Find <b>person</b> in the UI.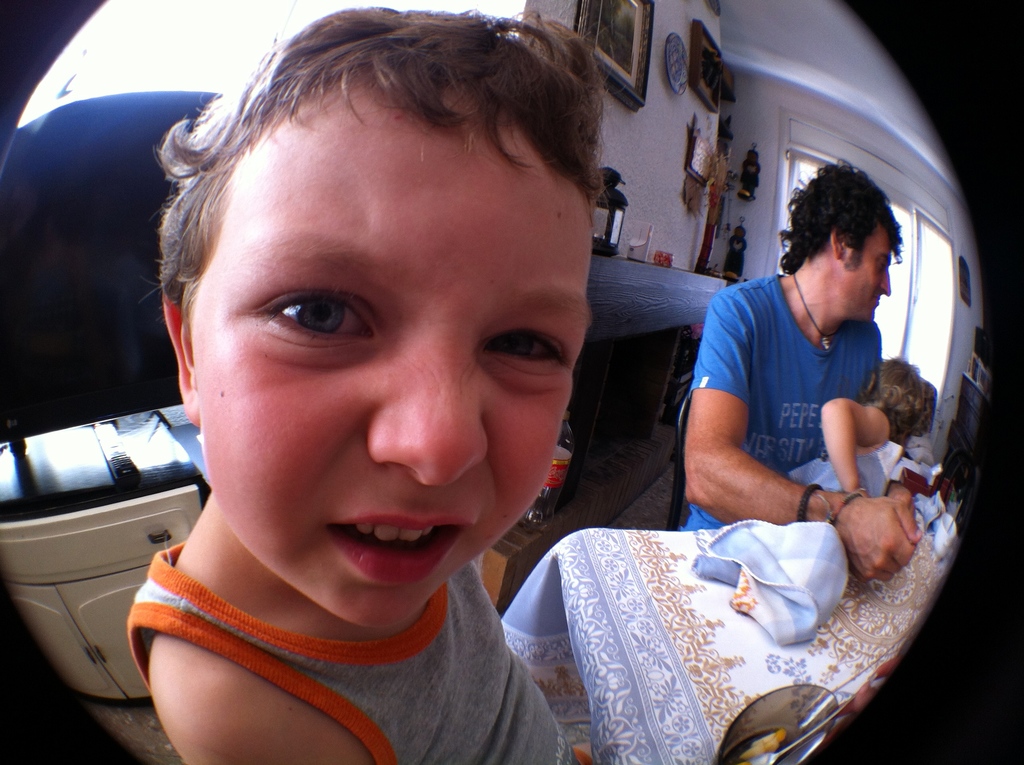
UI element at detection(687, 356, 945, 656).
